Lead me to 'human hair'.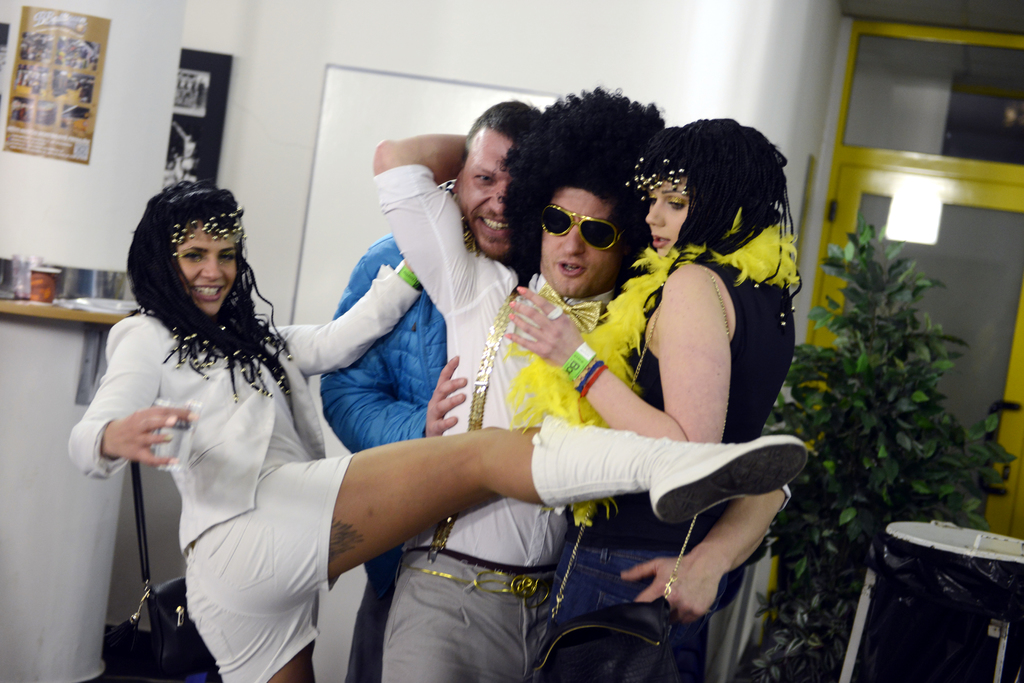
Lead to locate(497, 77, 668, 290).
